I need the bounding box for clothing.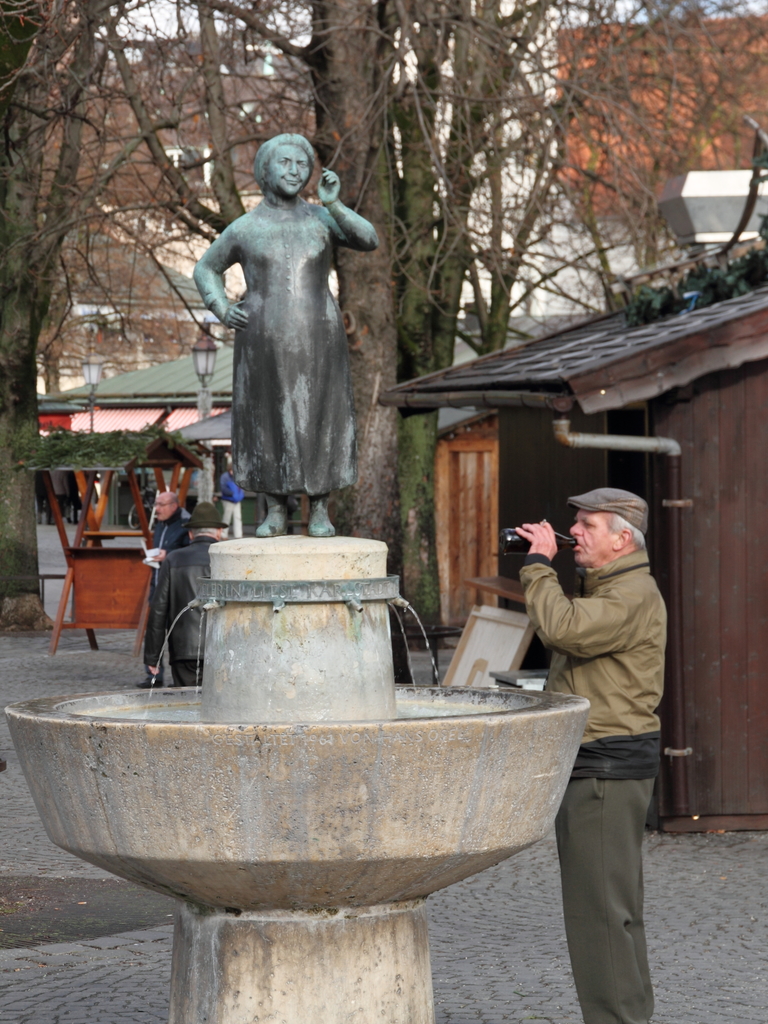
Here it is: <box>555,772,667,1023</box>.
